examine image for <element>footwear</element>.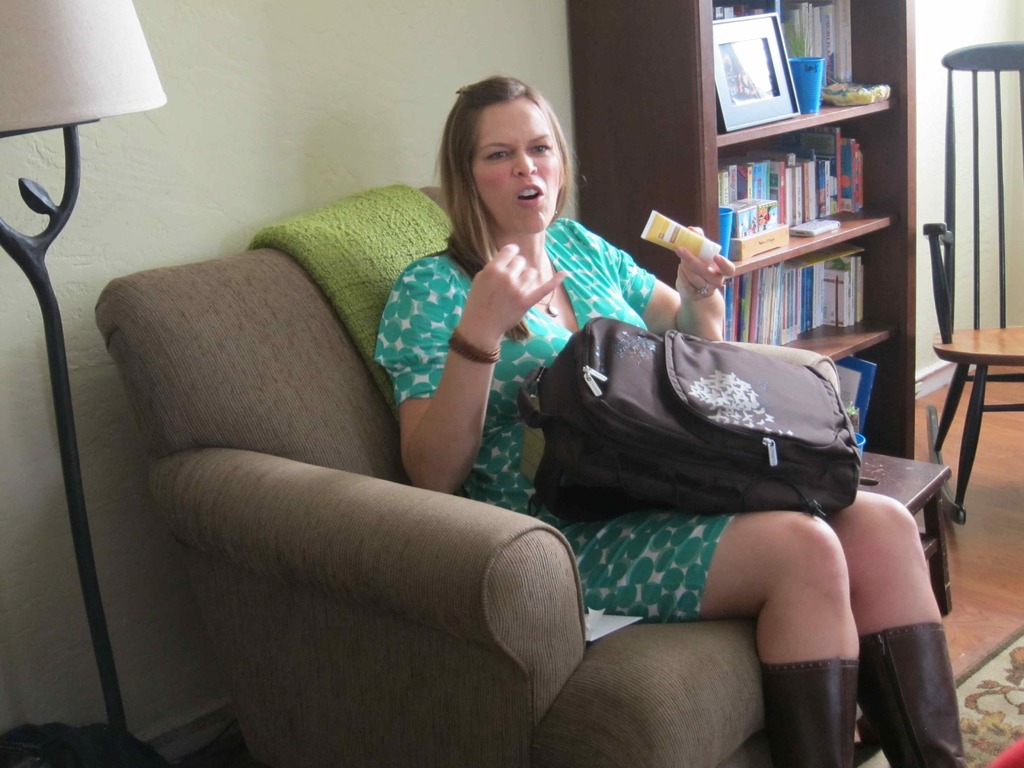
Examination result: <bbox>856, 618, 969, 767</bbox>.
